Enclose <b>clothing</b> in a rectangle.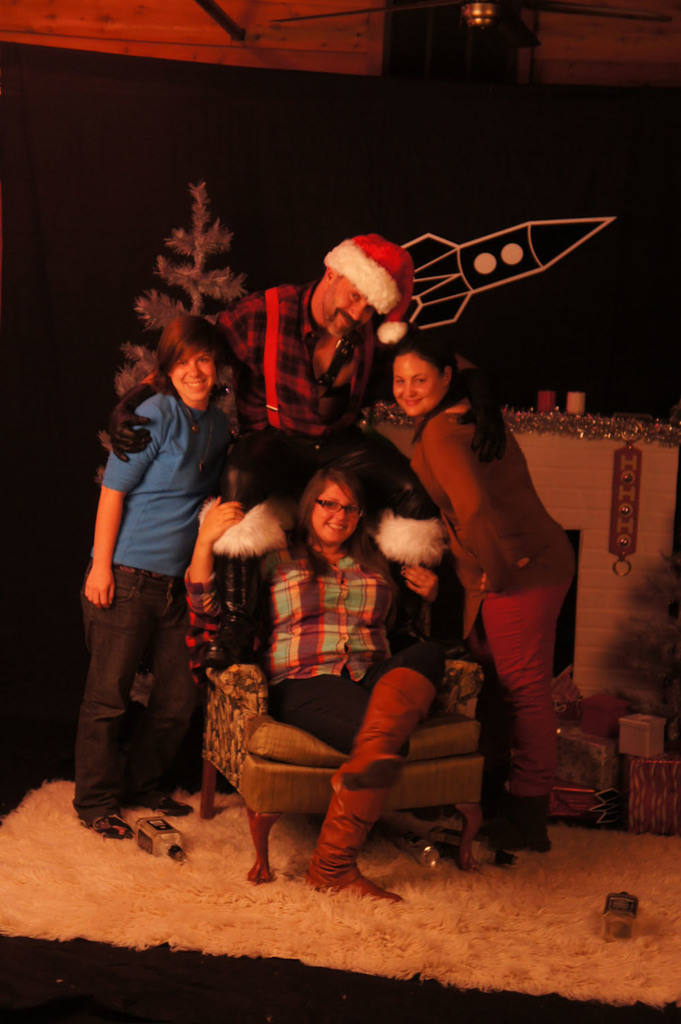
(left=225, top=493, right=442, bottom=879).
